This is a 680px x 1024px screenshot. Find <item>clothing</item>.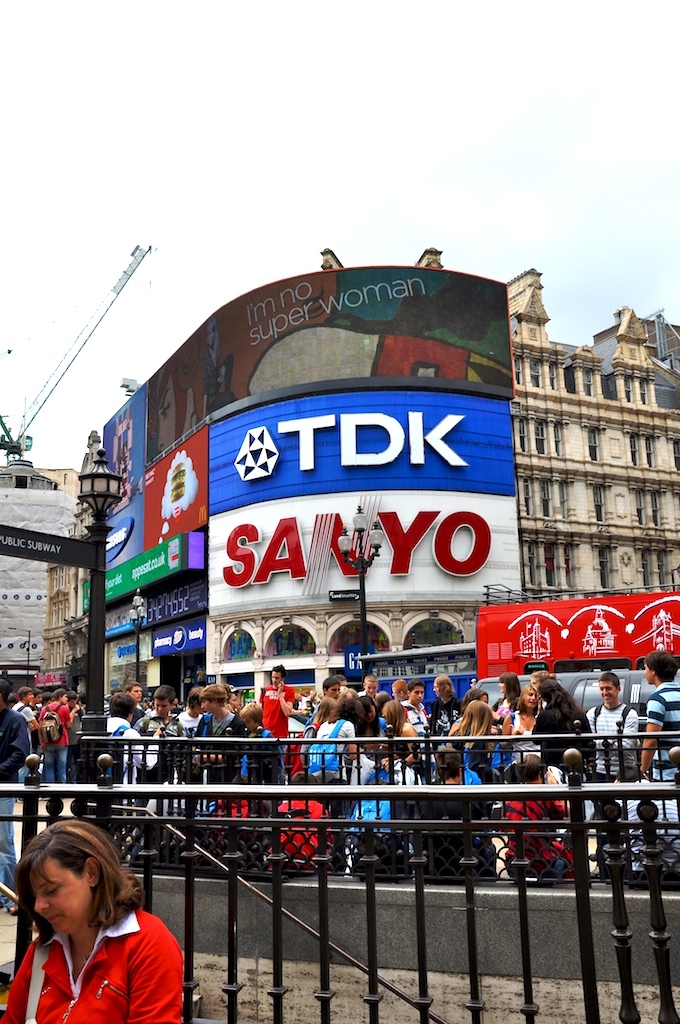
Bounding box: 47:706:70:786.
